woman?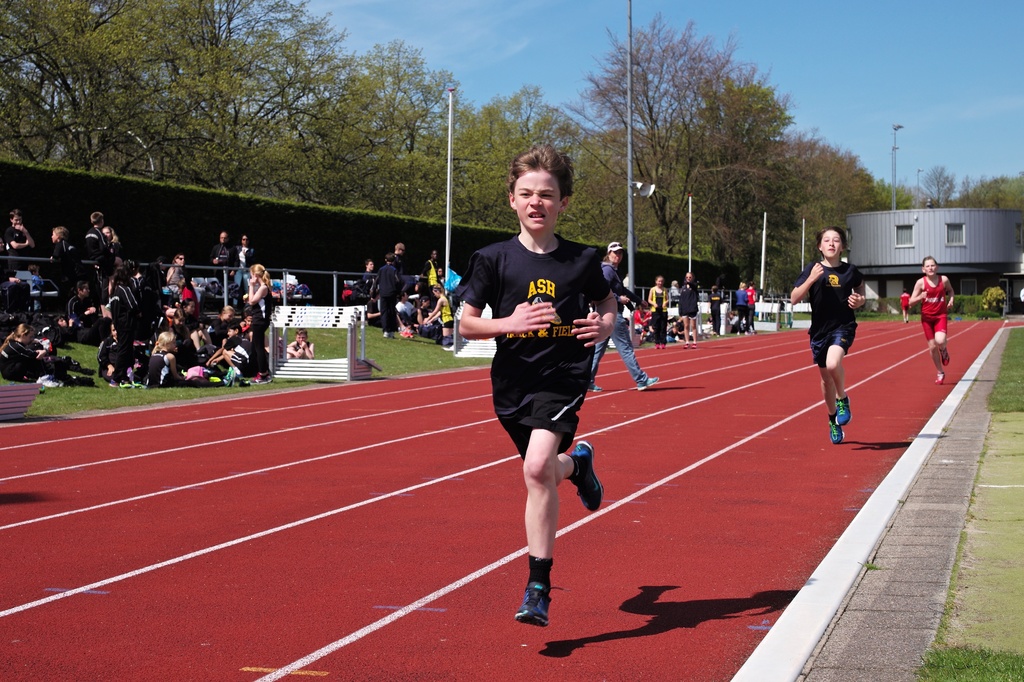
locate(907, 255, 955, 390)
